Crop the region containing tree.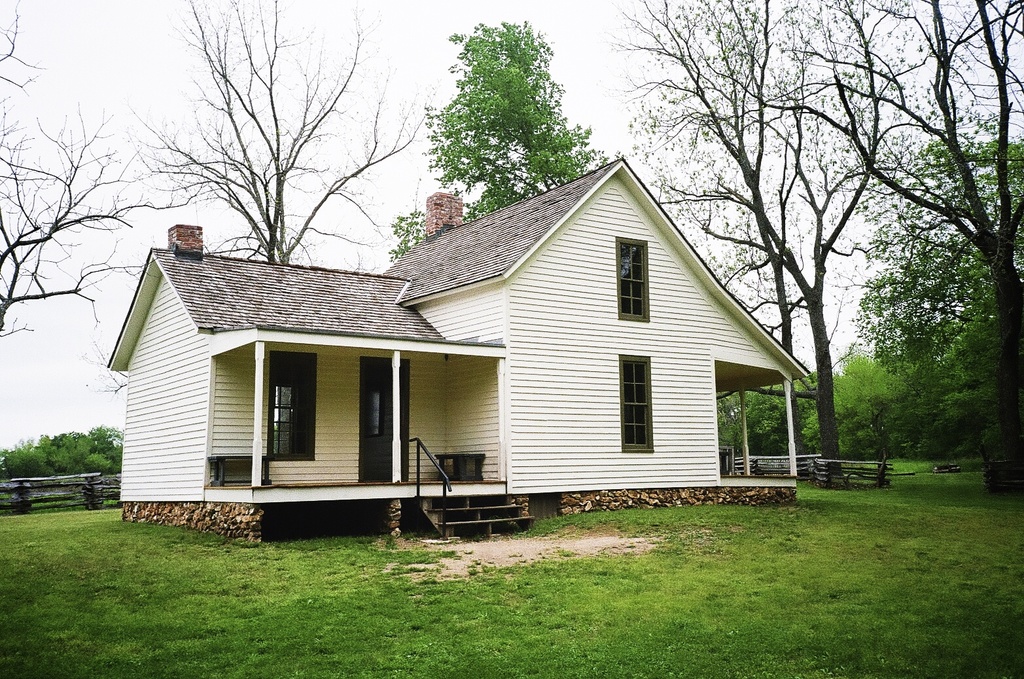
Crop region: 599/0/1023/480.
